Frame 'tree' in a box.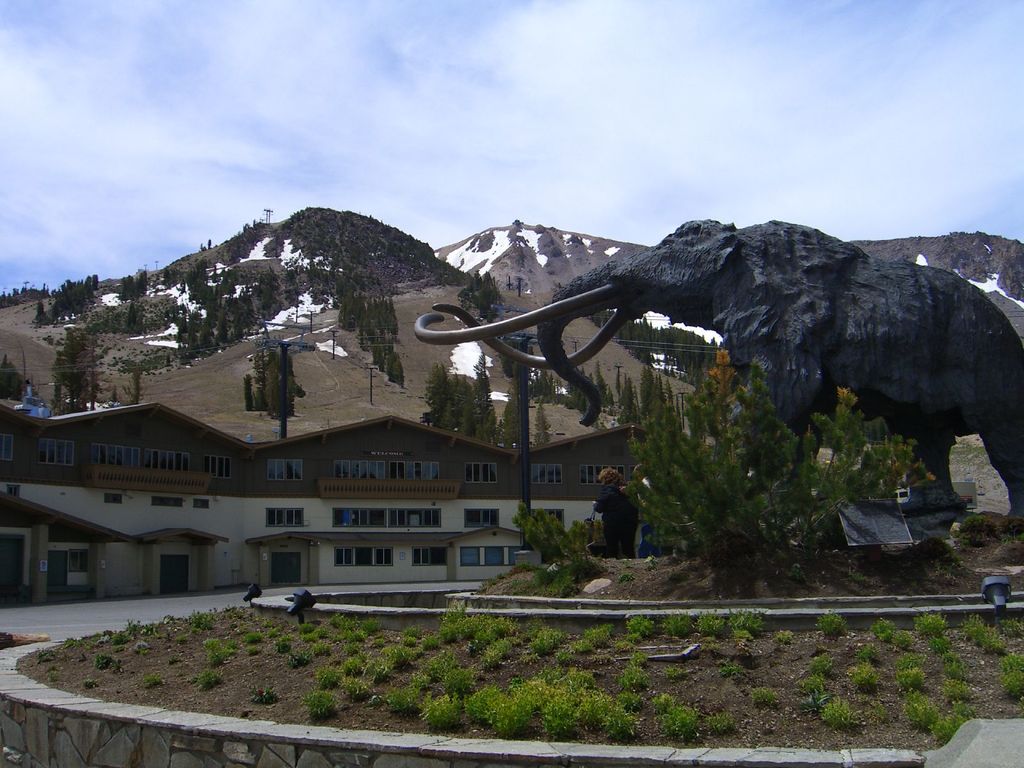
533:401:554:449.
